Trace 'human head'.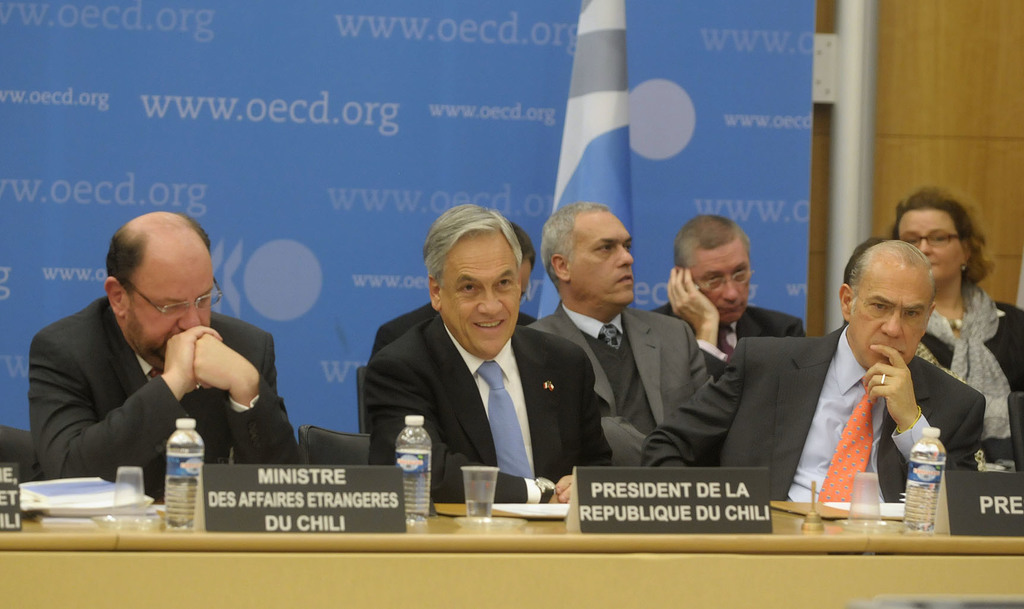
Traced to (669, 215, 753, 323).
